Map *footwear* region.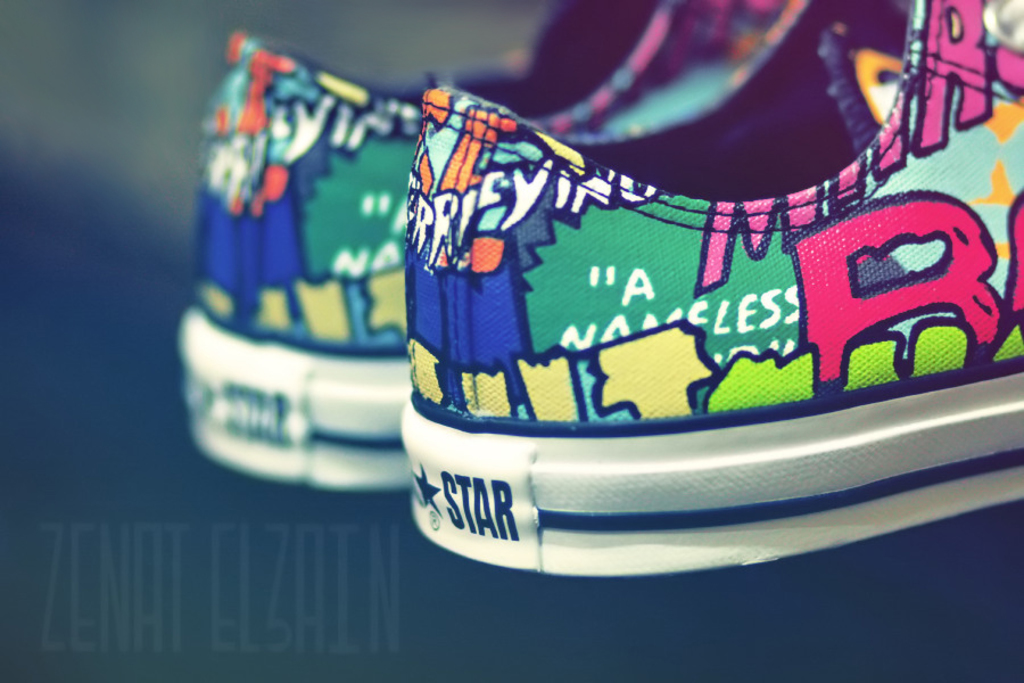
Mapped to (173,0,905,485).
